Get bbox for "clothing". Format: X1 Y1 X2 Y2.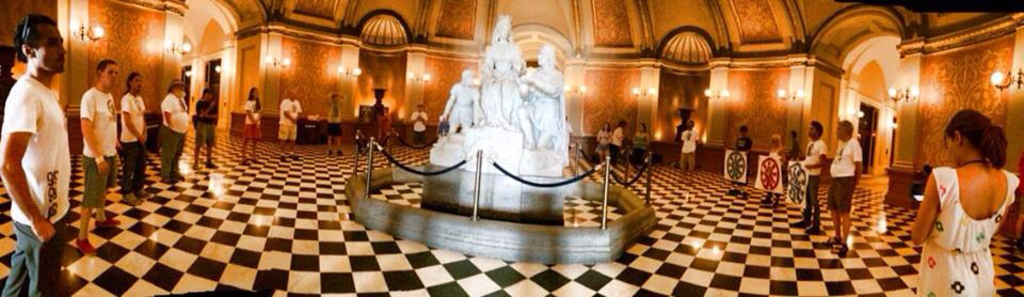
631 132 651 166.
